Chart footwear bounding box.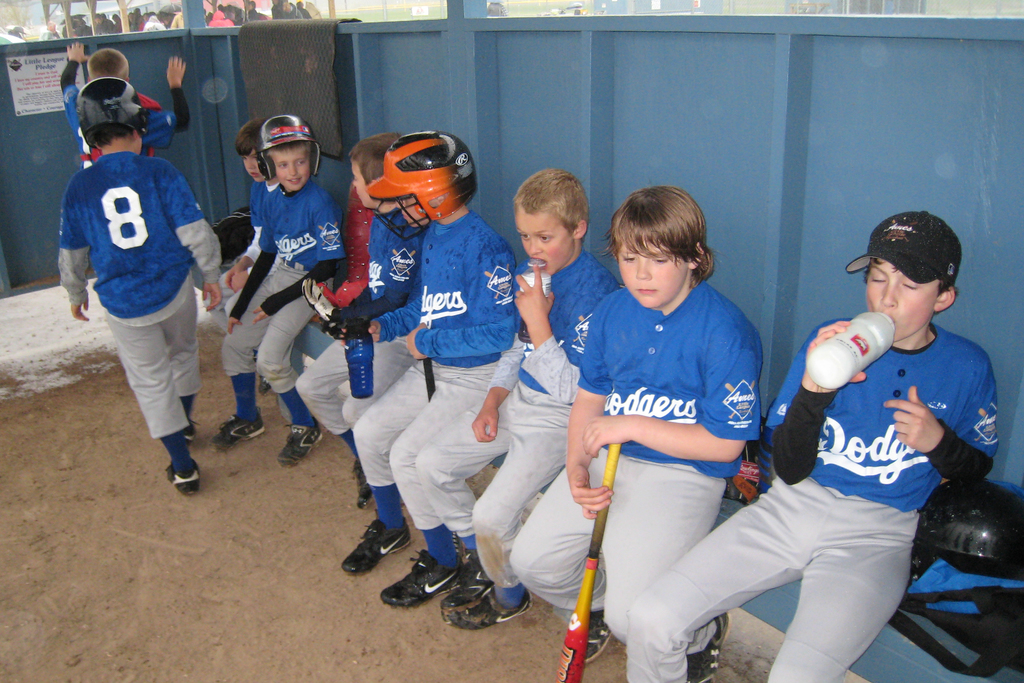
Charted: detection(571, 603, 613, 682).
